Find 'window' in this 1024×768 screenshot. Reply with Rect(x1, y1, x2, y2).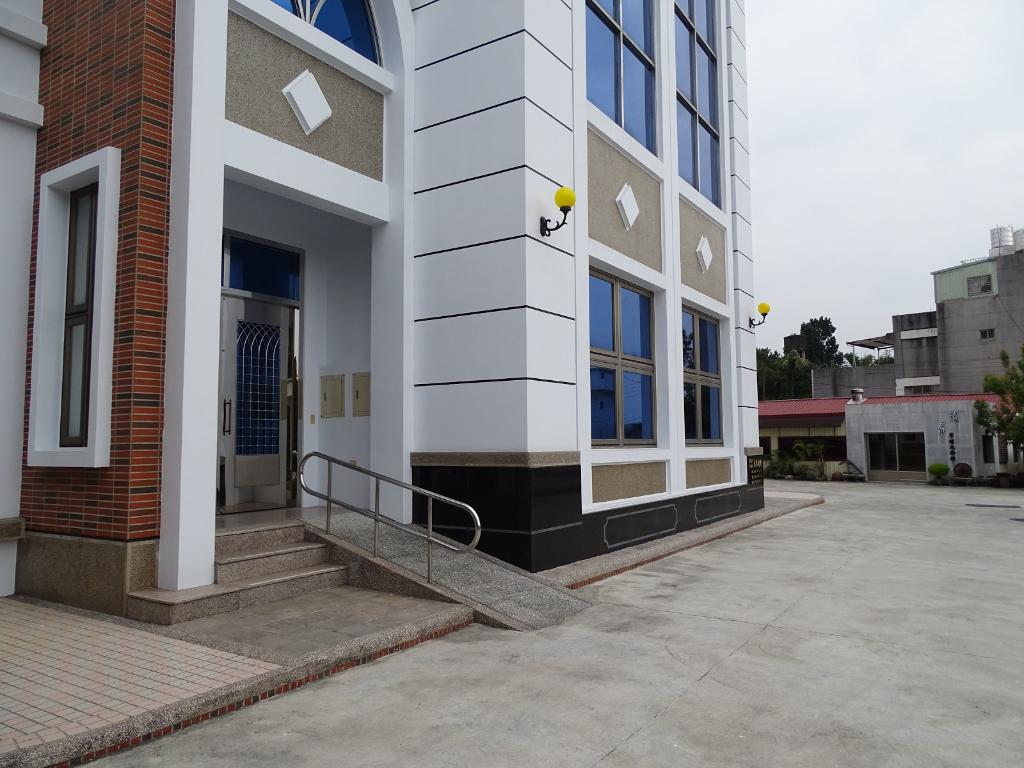
Rect(51, 166, 106, 442).
